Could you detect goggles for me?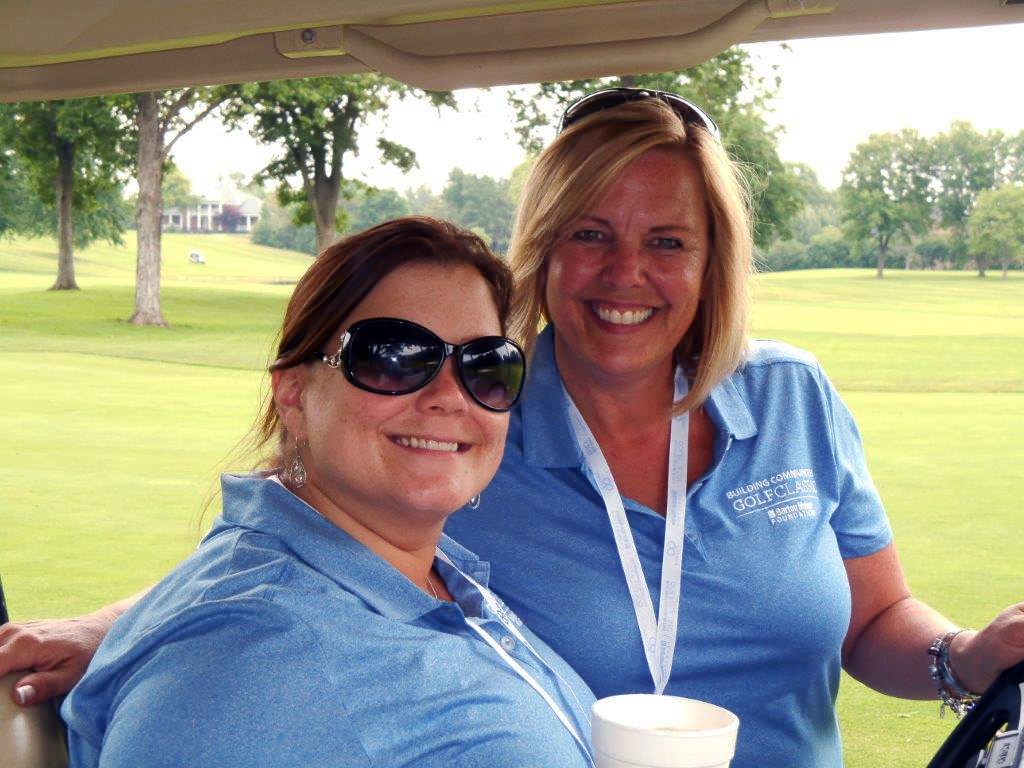
Detection result: 553,87,724,140.
